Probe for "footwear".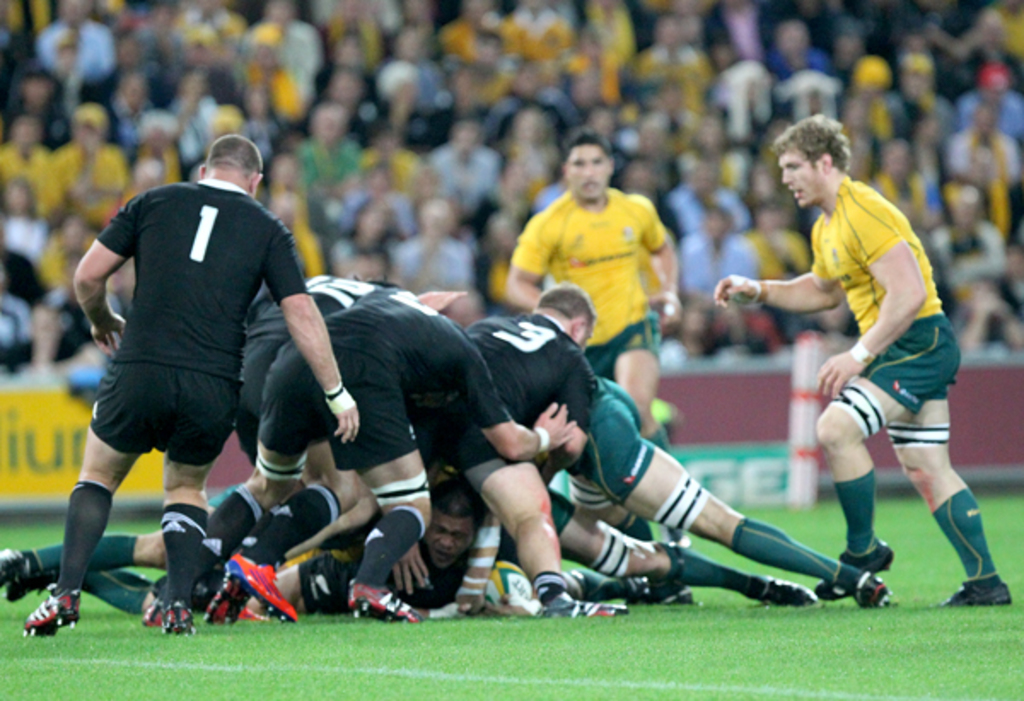
Probe result: (left=353, top=587, right=432, bottom=626).
